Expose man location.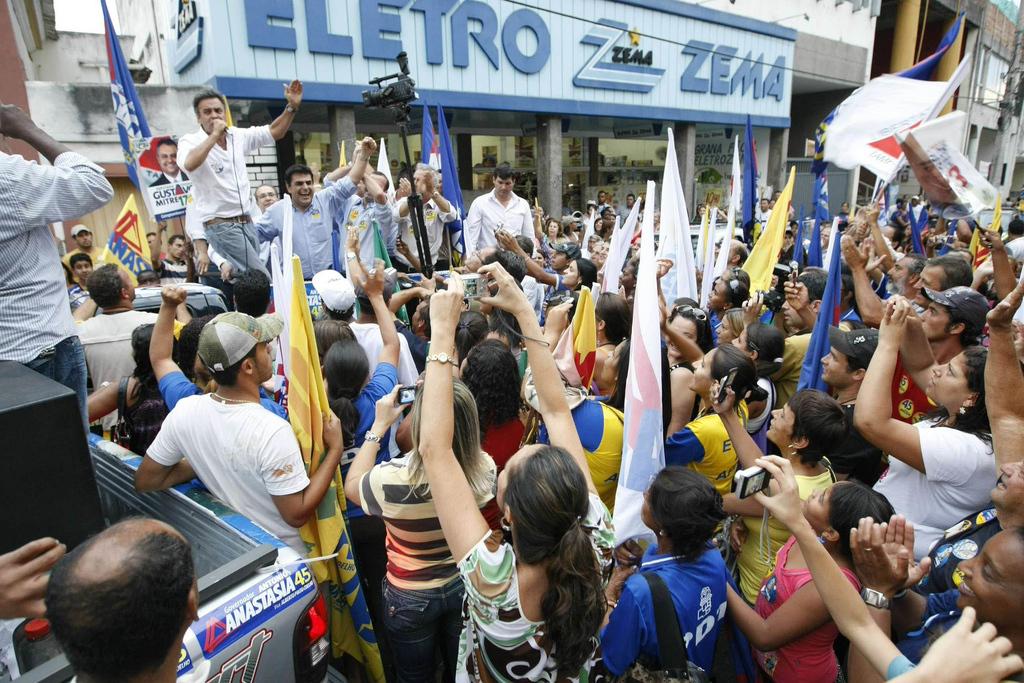
Exposed at 402, 157, 454, 276.
